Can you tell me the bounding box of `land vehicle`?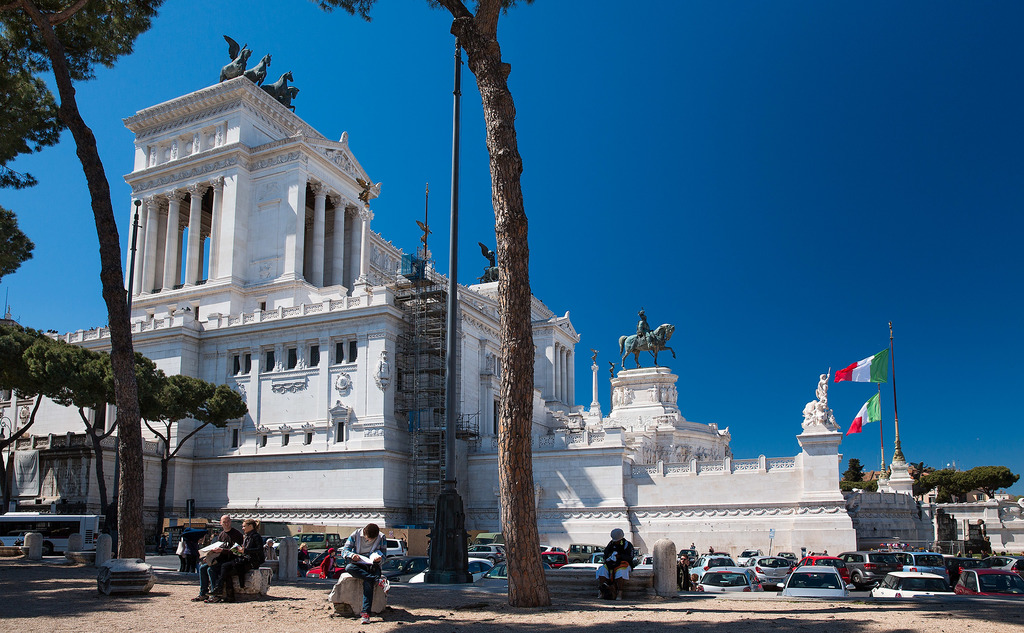
region(945, 555, 993, 579).
